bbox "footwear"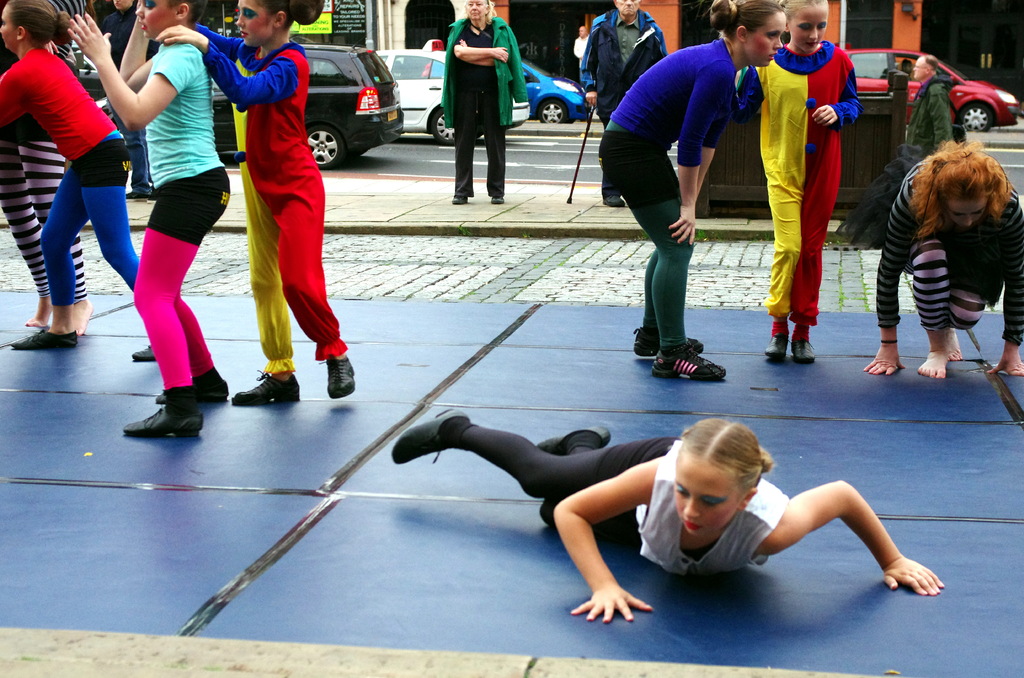
157 367 232 403
